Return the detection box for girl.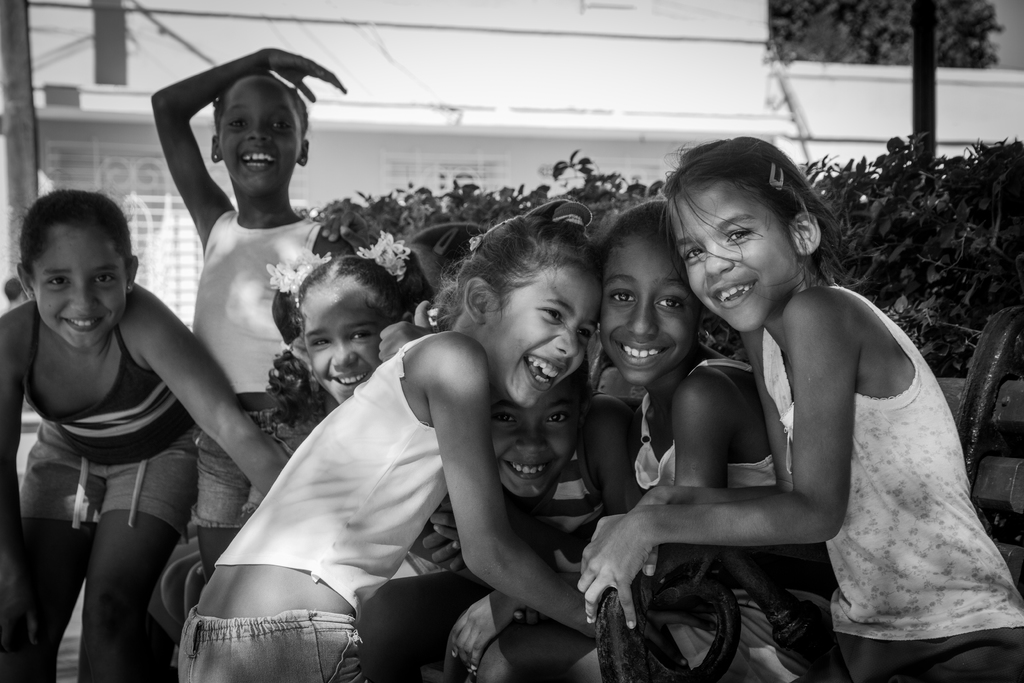
{"left": 262, "top": 230, "right": 439, "bottom": 579}.
